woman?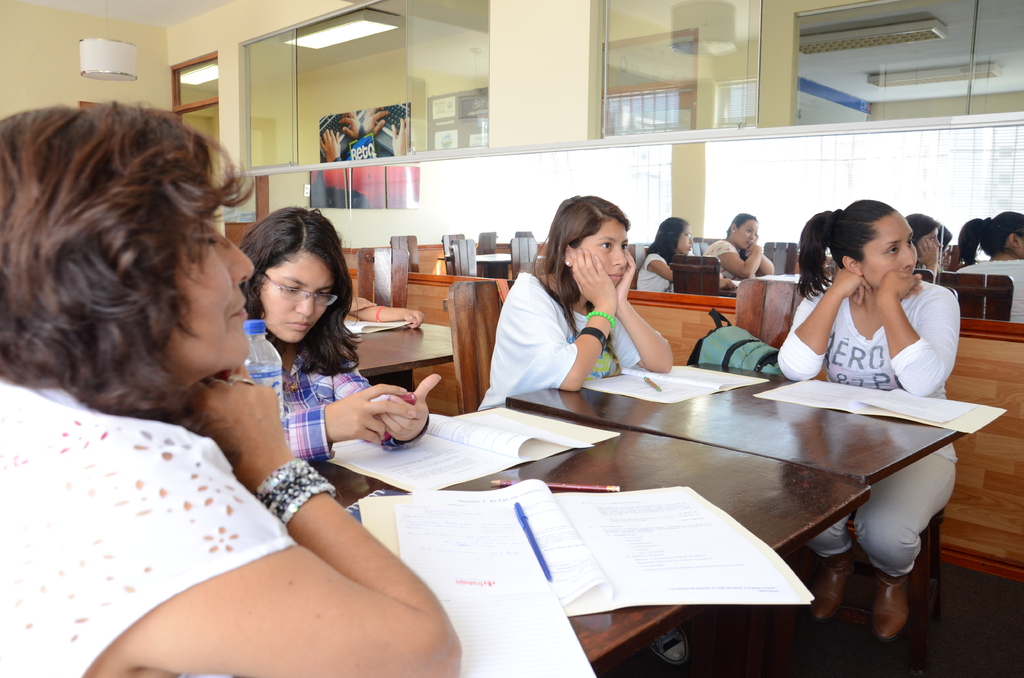
pyautogui.locateOnScreen(945, 211, 1023, 328)
